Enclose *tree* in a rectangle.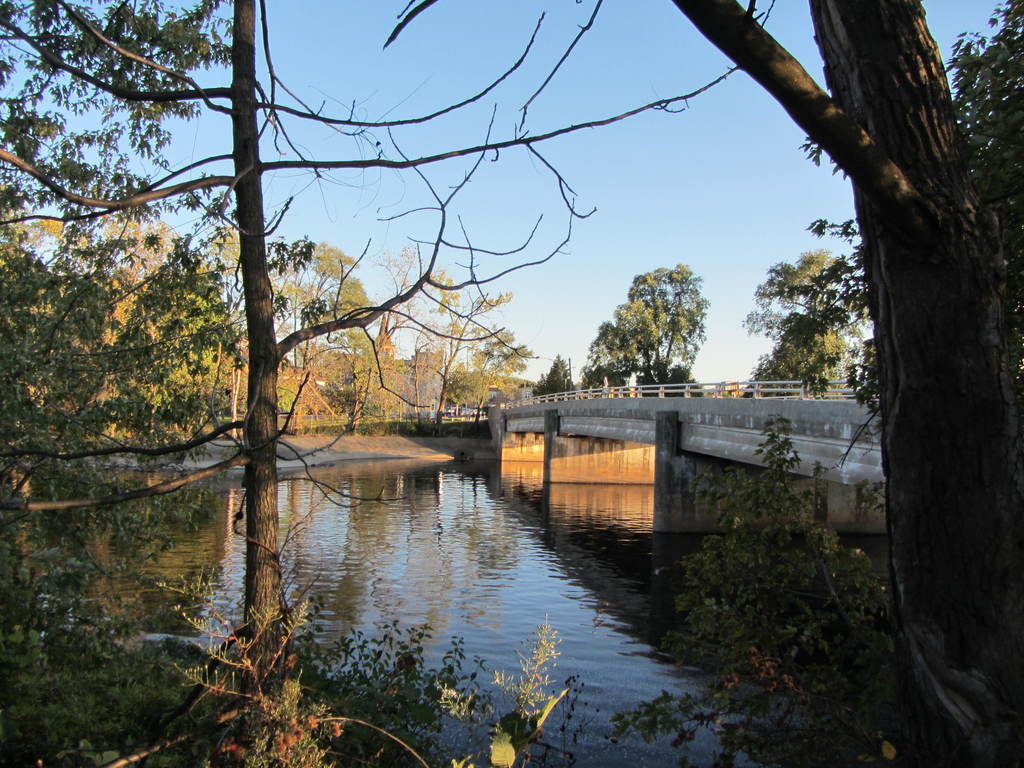
744/252/869/400.
